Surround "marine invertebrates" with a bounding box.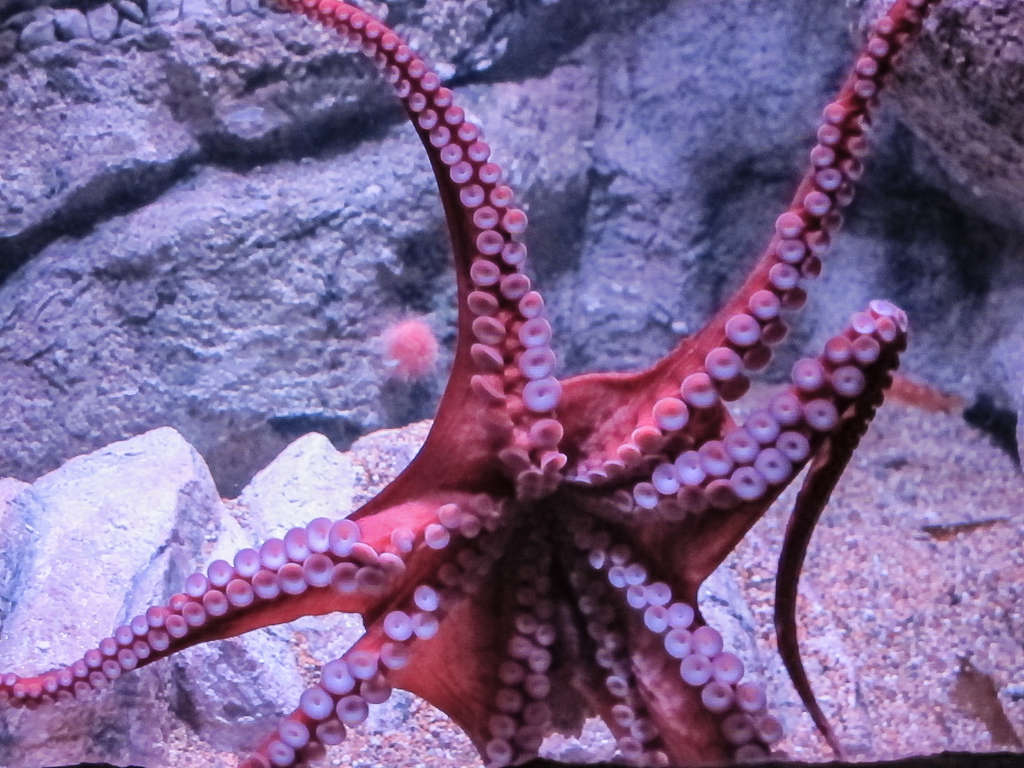
bbox=[1, 0, 941, 767].
